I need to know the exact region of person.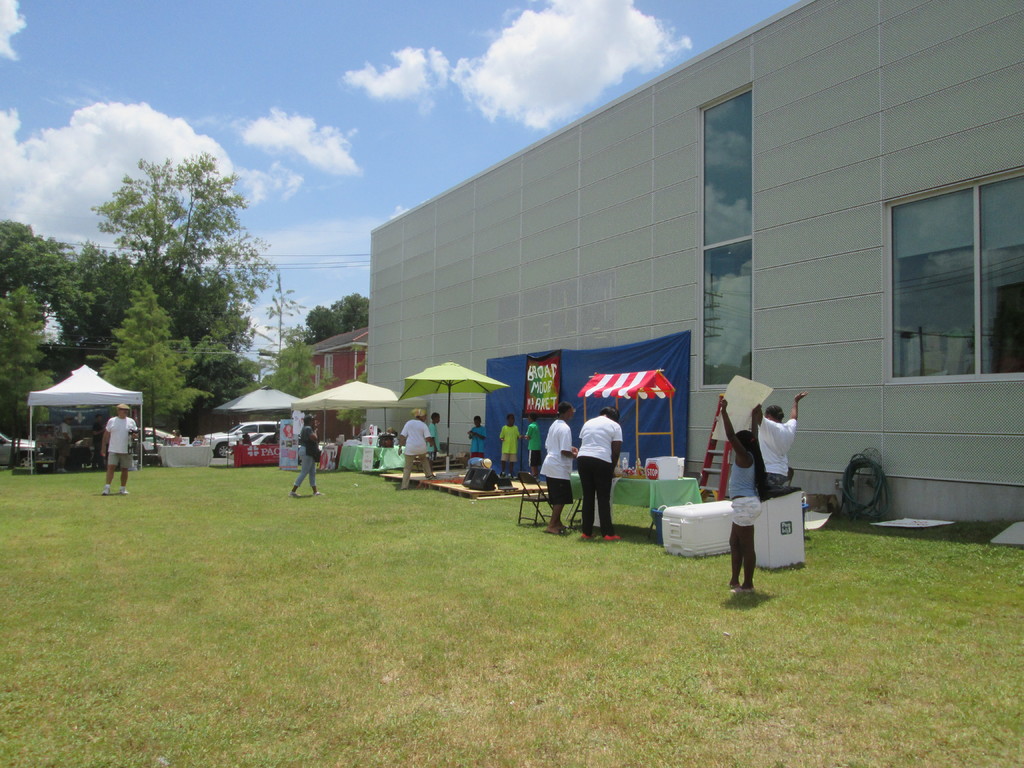
Region: bbox=(526, 408, 542, 479).
